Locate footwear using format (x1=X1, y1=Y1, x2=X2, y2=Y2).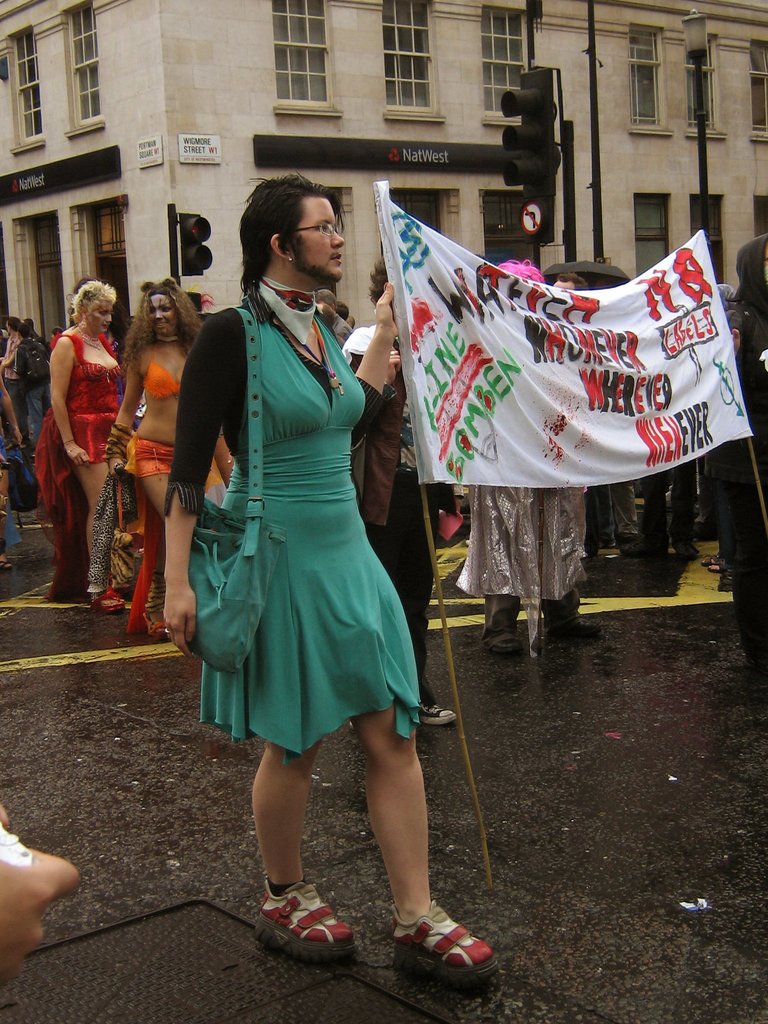
(x1=253, y1=877, x2=360, y2=958).
